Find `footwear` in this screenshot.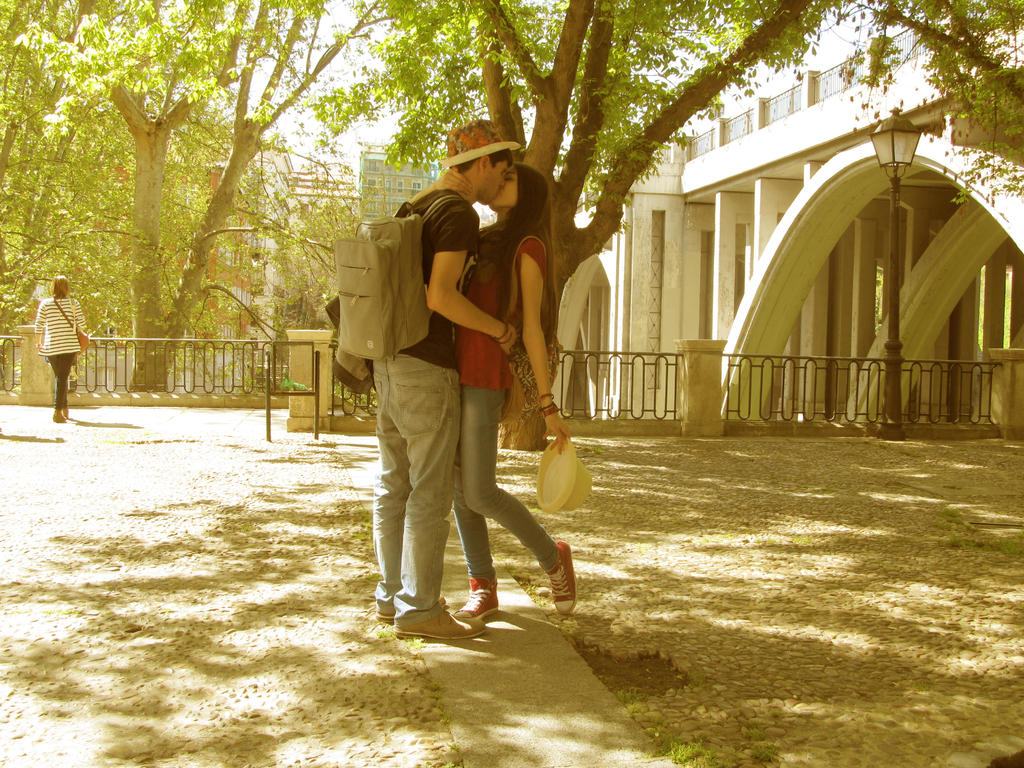
The bounding box for `footwear` is Rect(392, 600, 488, 641).
